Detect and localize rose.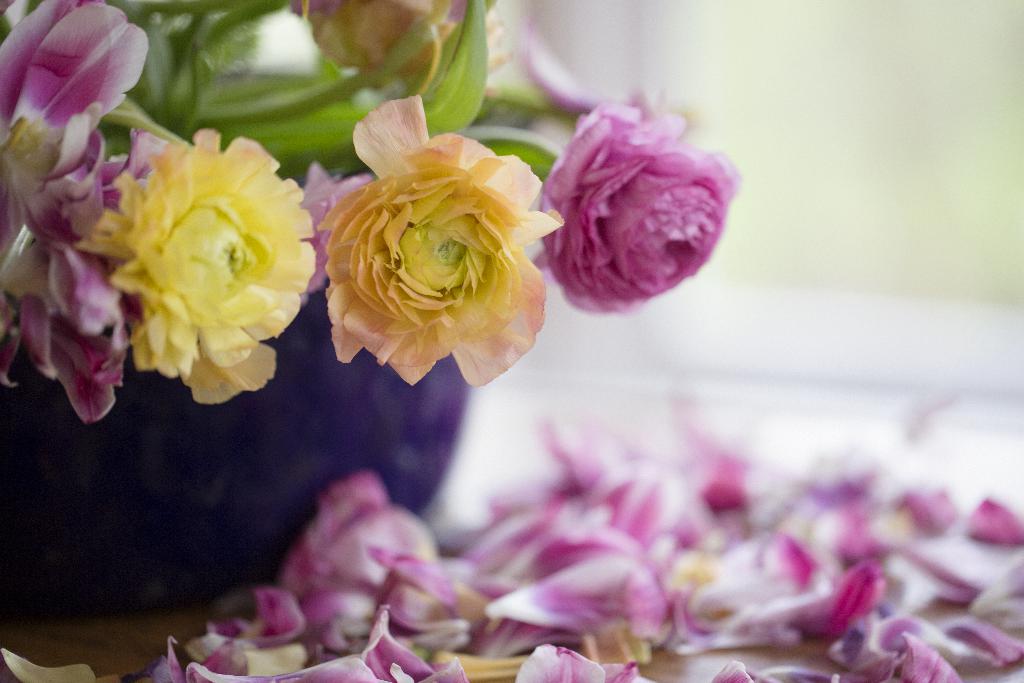
Localized at 317,93,568,390.
